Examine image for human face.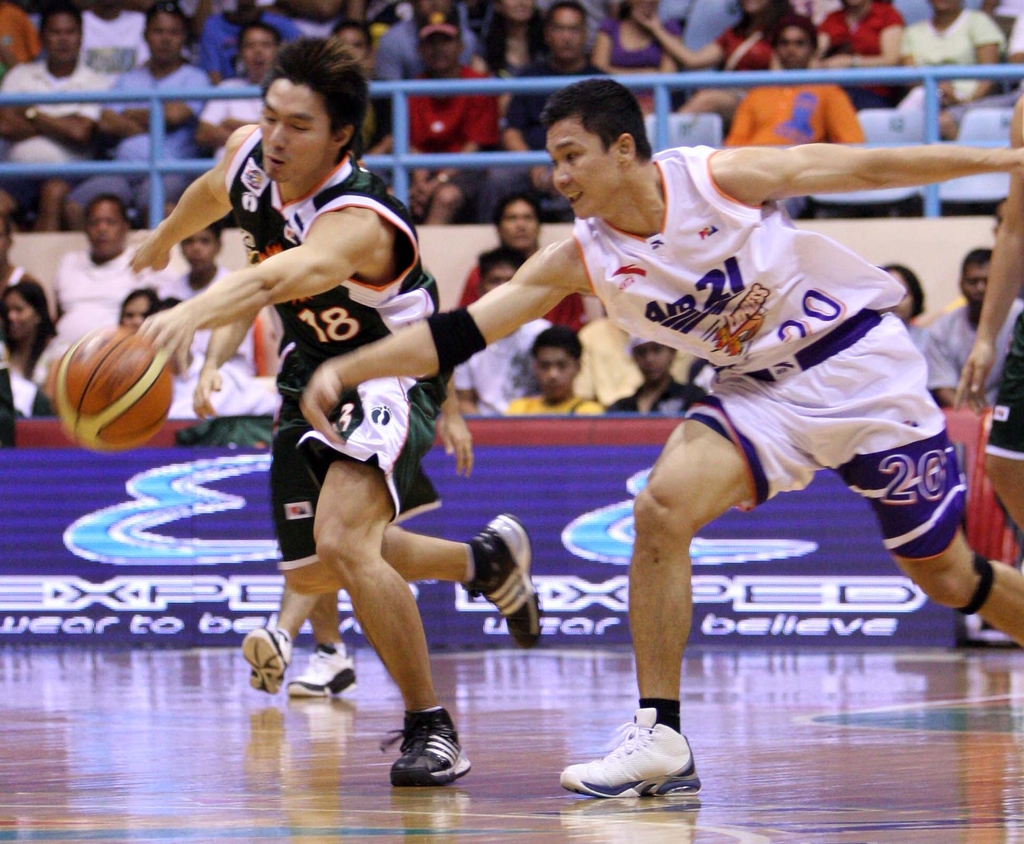
Examination result: box(481, 263, 513, 293).
